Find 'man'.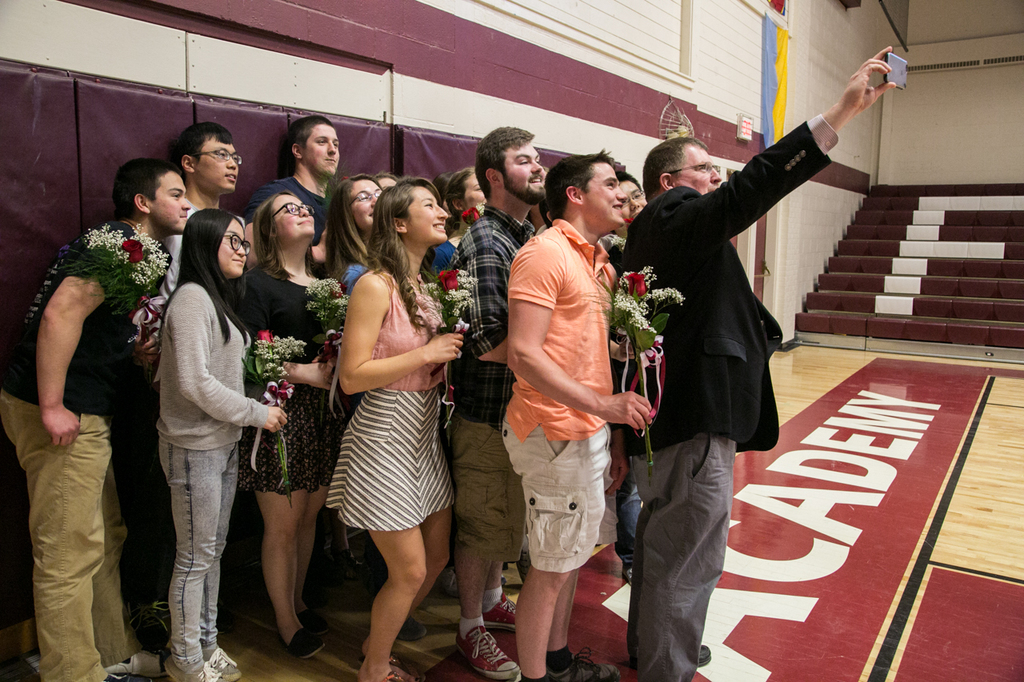
box=[259, 111, 354, 289].
